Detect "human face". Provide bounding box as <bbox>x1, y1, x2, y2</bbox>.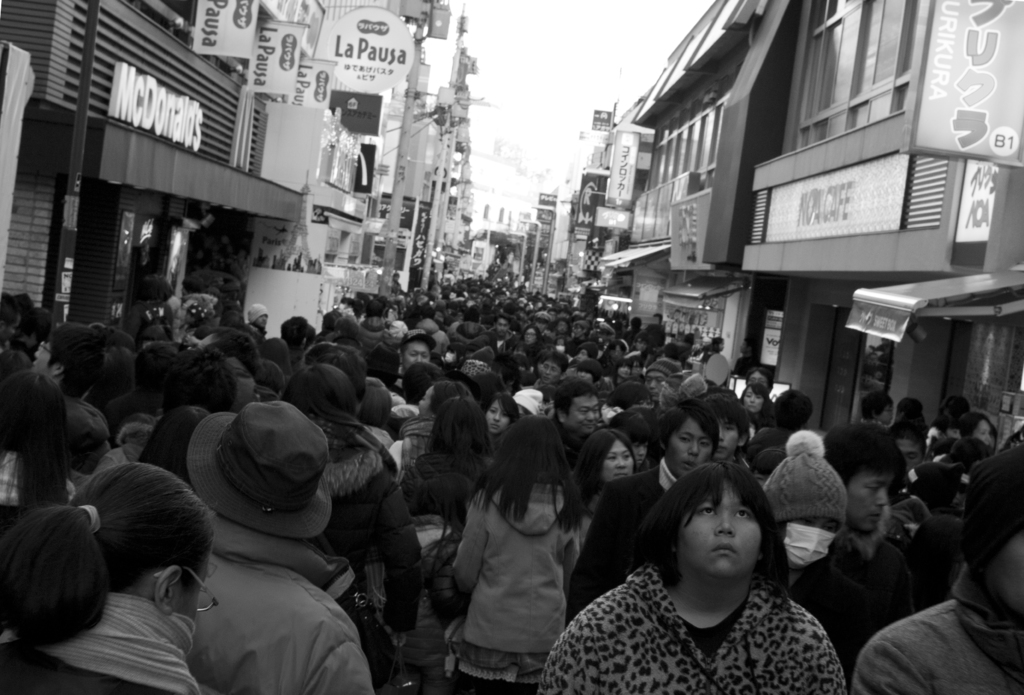
<bbox>667, 420, 714, 472</bbox>.
